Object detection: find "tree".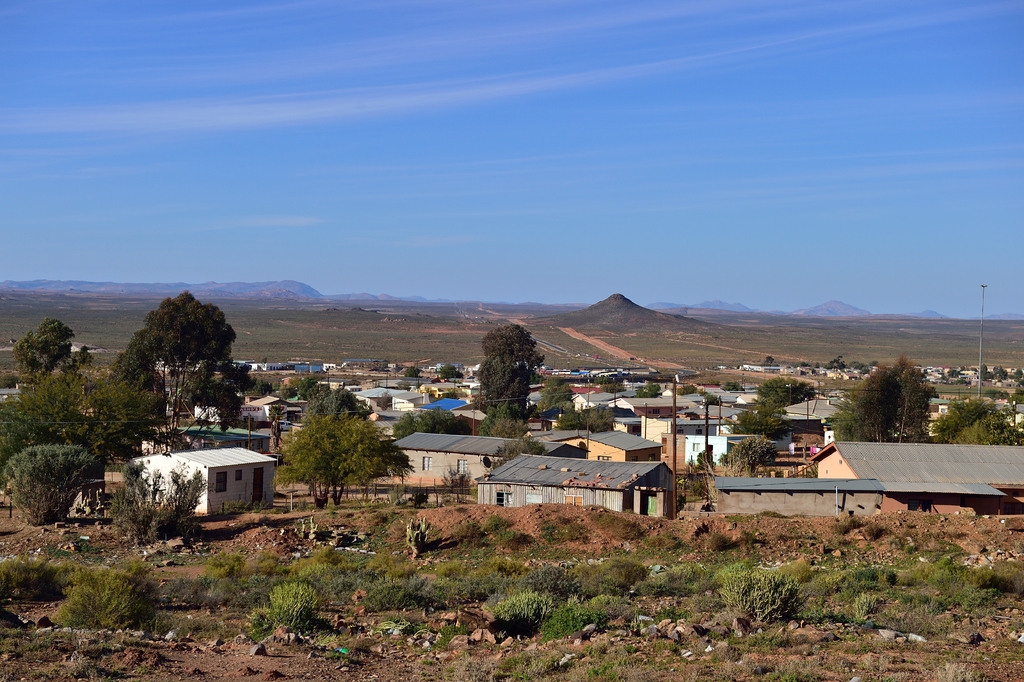
BBox(394, 404, 461, 438).
